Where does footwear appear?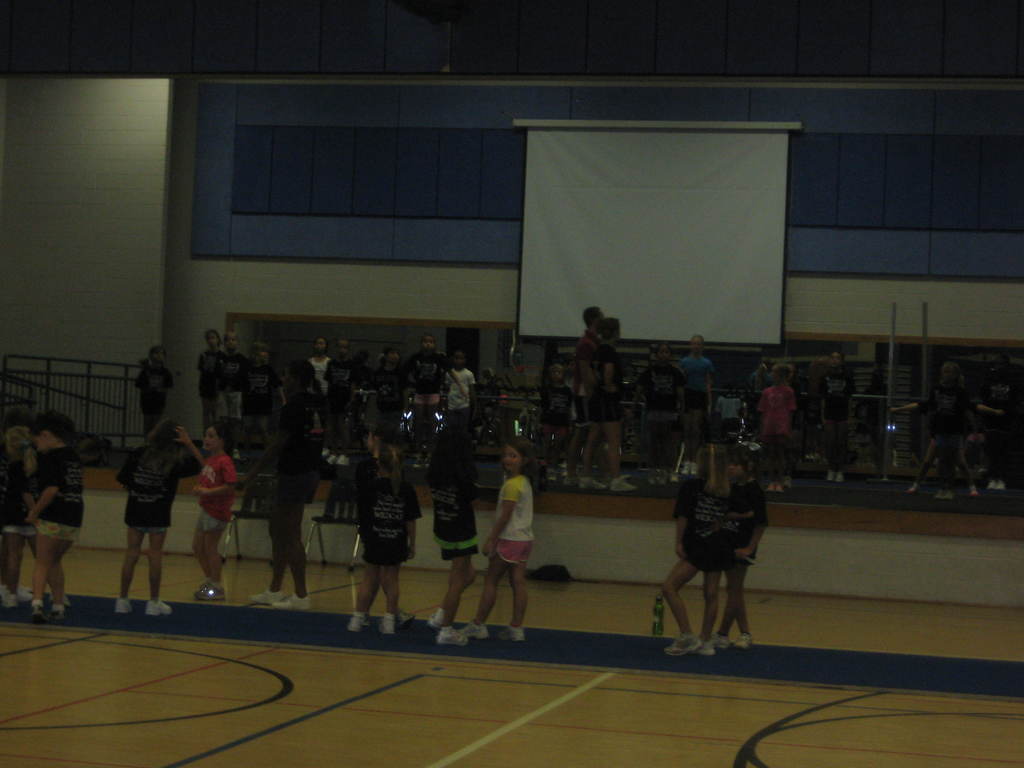
Appears at rect(934, 487, 941, 504).
